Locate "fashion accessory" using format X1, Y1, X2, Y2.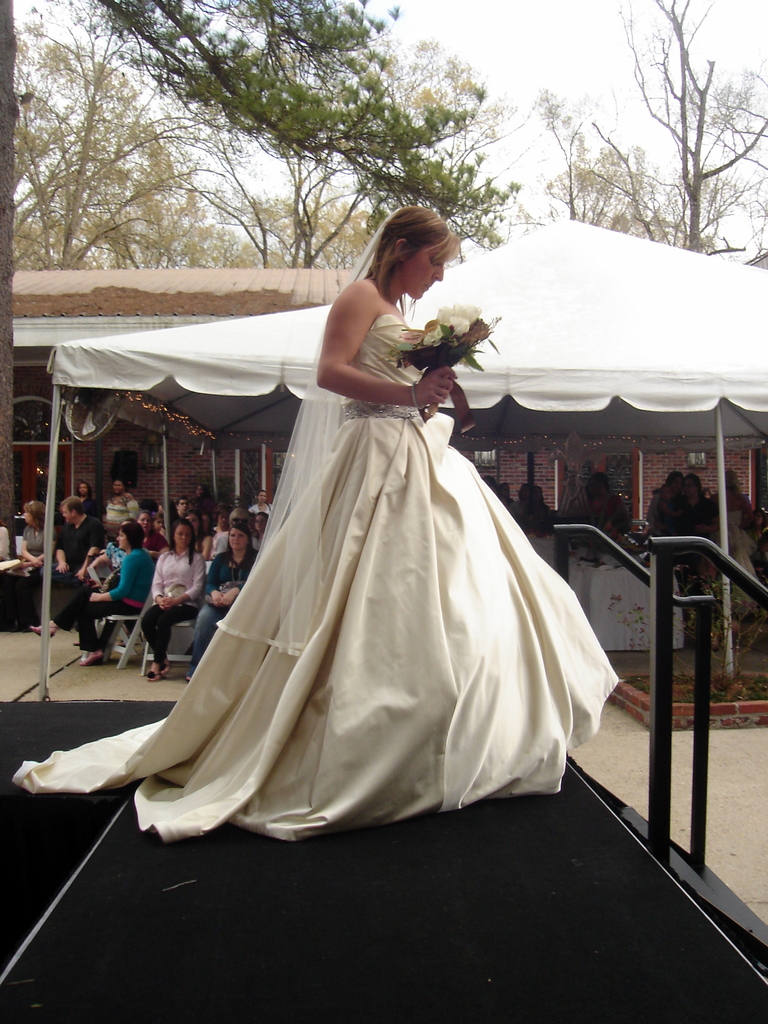
157, 665, 172, 675.
